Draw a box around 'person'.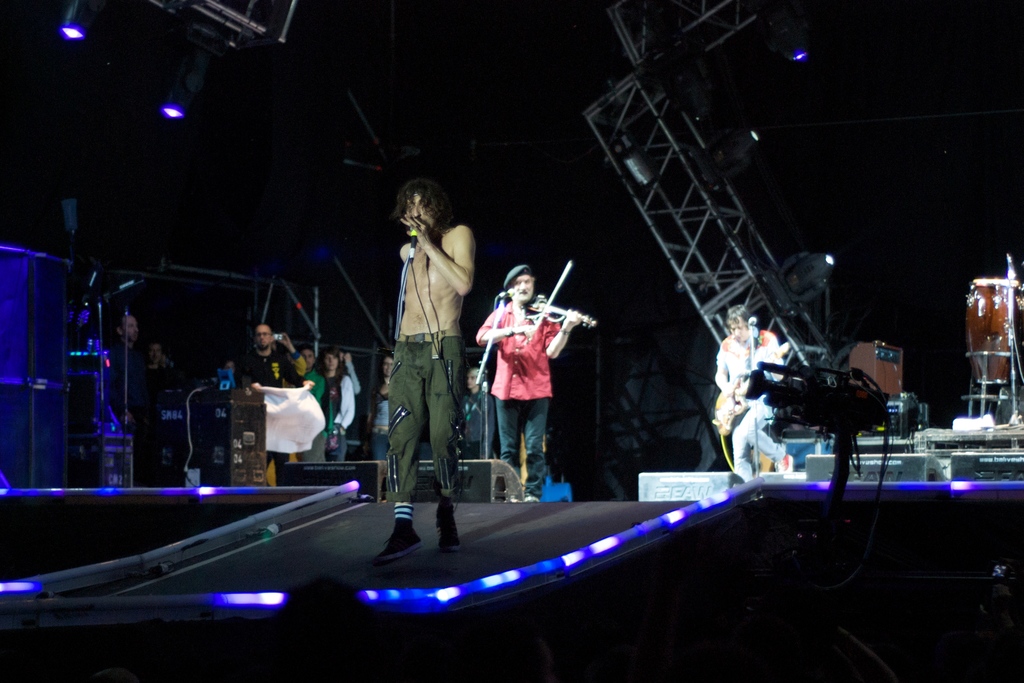
<box>247,322,316,484</box>.
